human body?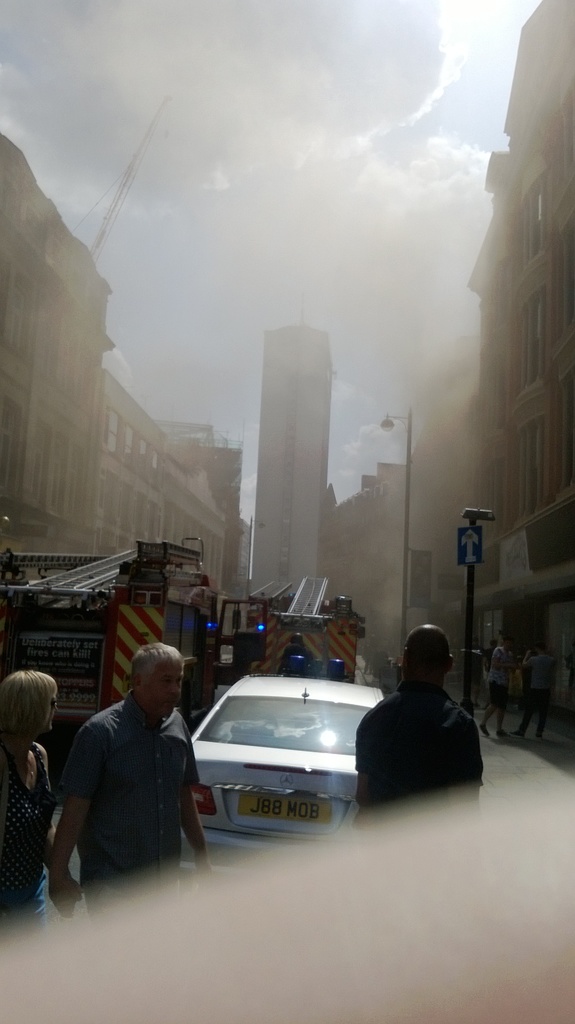
bbox=[0, 657, 55, 949]
